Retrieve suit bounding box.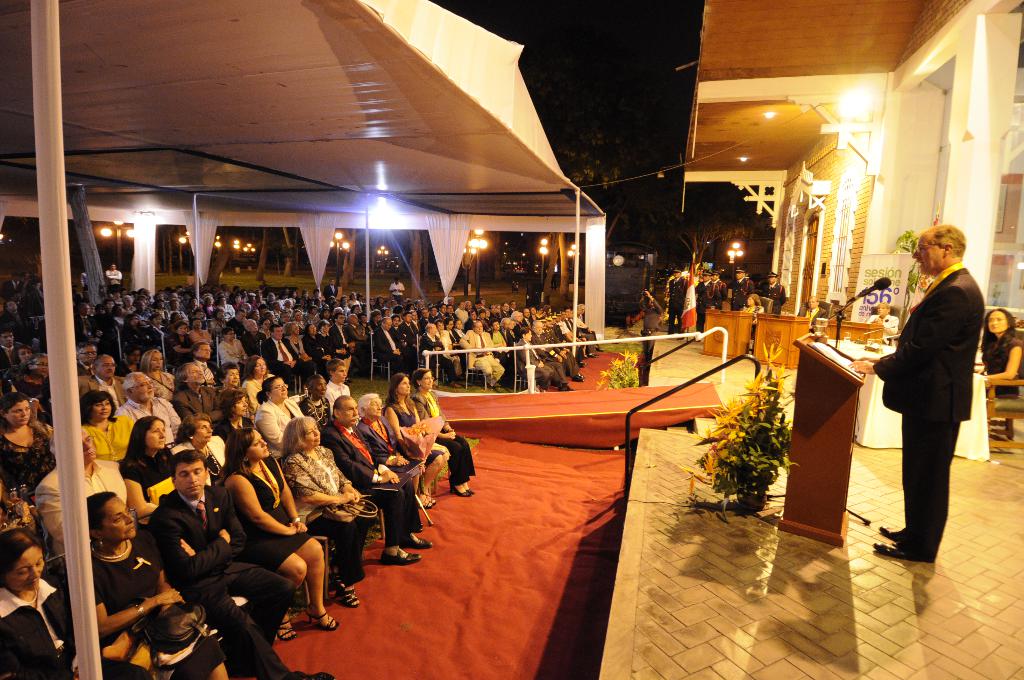
Bounding box: Rect(509, 305, 516, 314).
